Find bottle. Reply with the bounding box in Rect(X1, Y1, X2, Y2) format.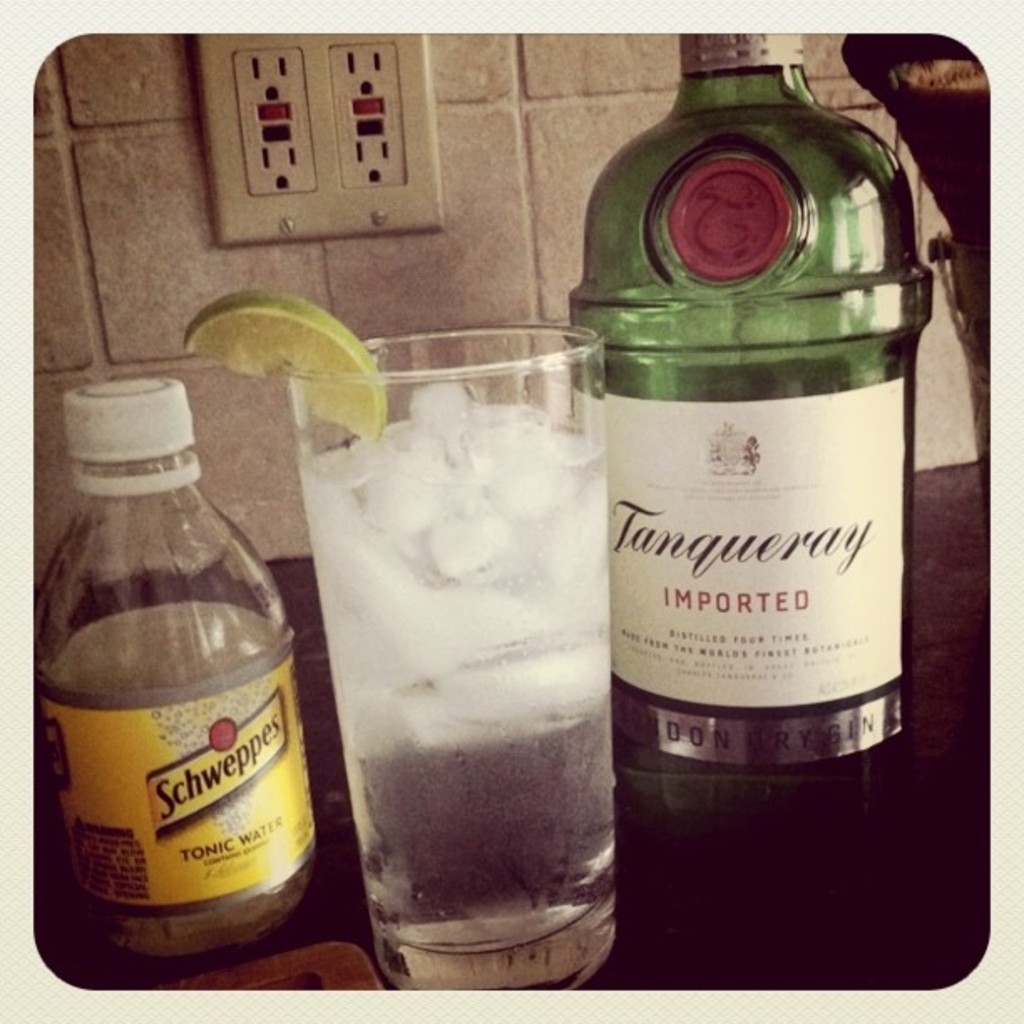
Rect(33, 376, 331, 975).
